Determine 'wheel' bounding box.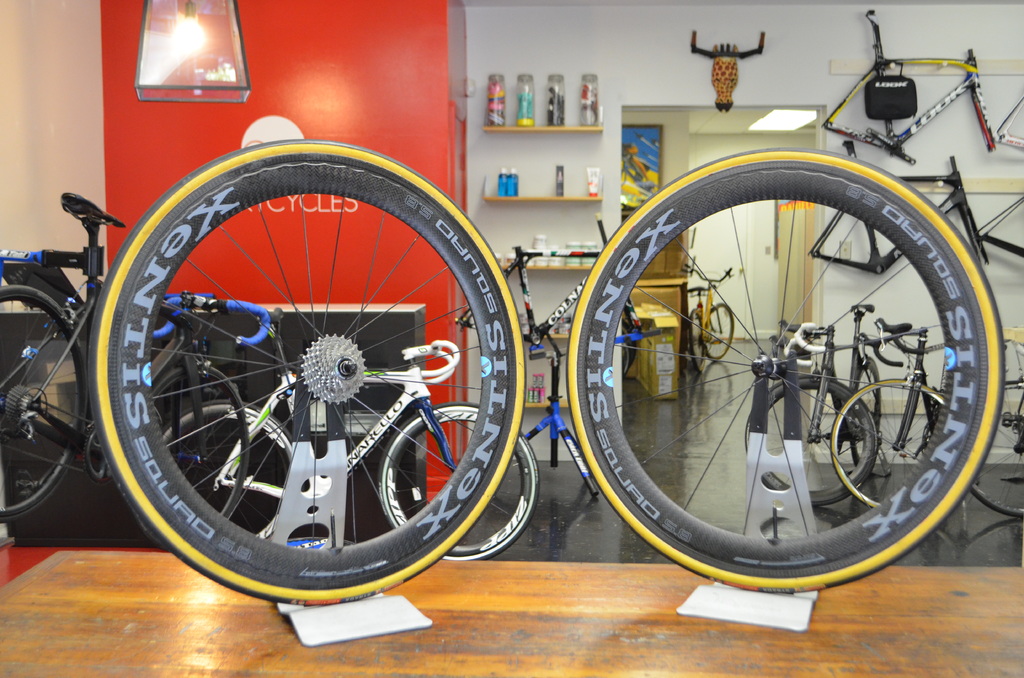
Determined: detection(75, 170, 520, 581).
